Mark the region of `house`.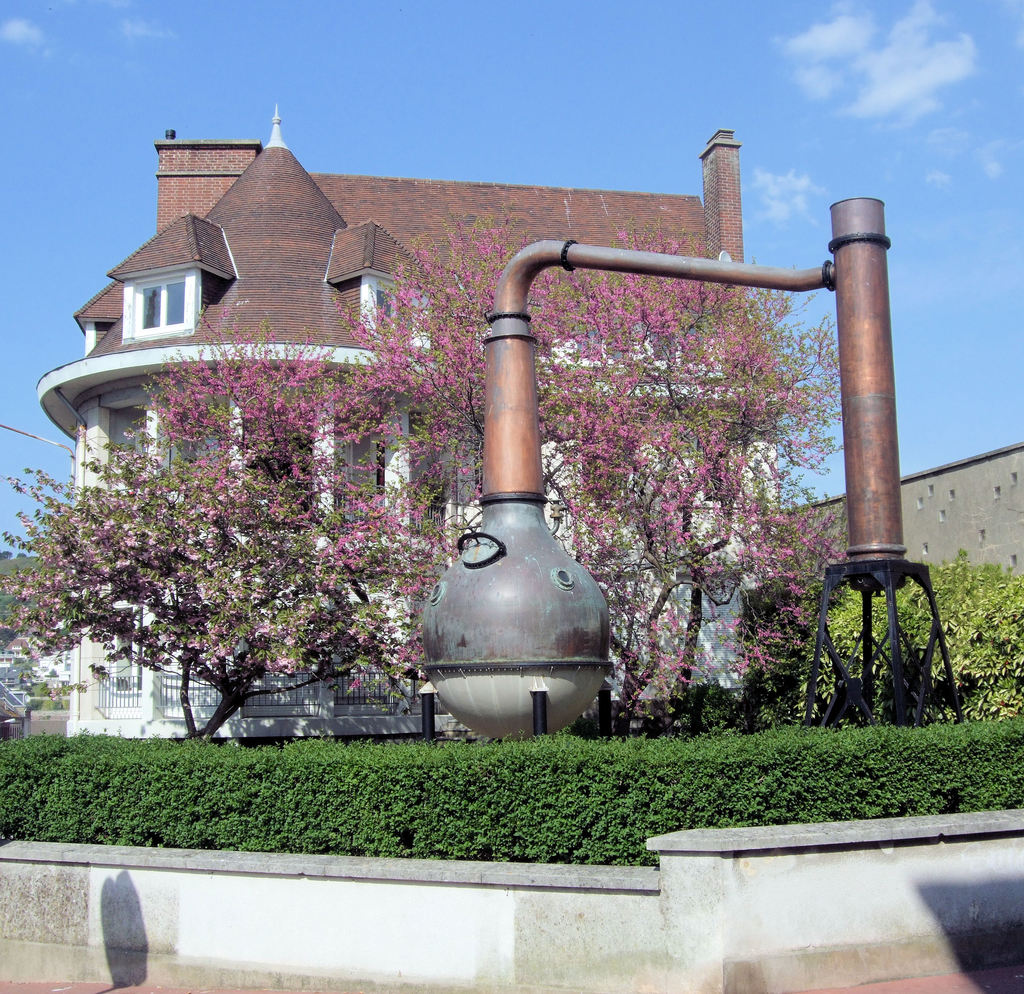
Region: crop(36, 101, 793, 746).
